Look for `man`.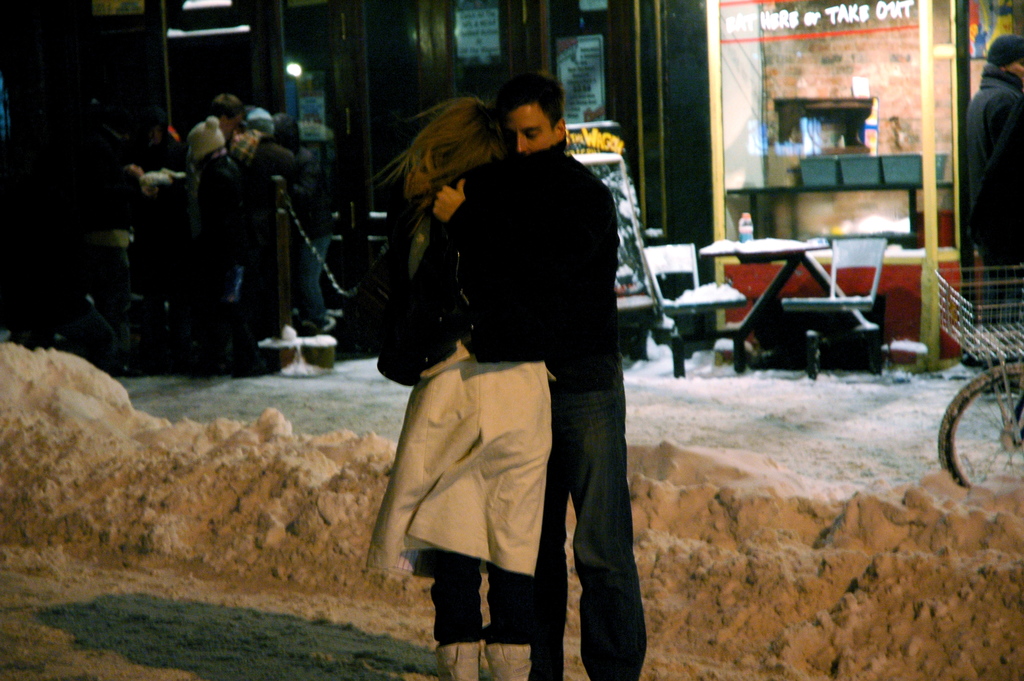
Found: left=211, top=92, right=248, bottom=142.
